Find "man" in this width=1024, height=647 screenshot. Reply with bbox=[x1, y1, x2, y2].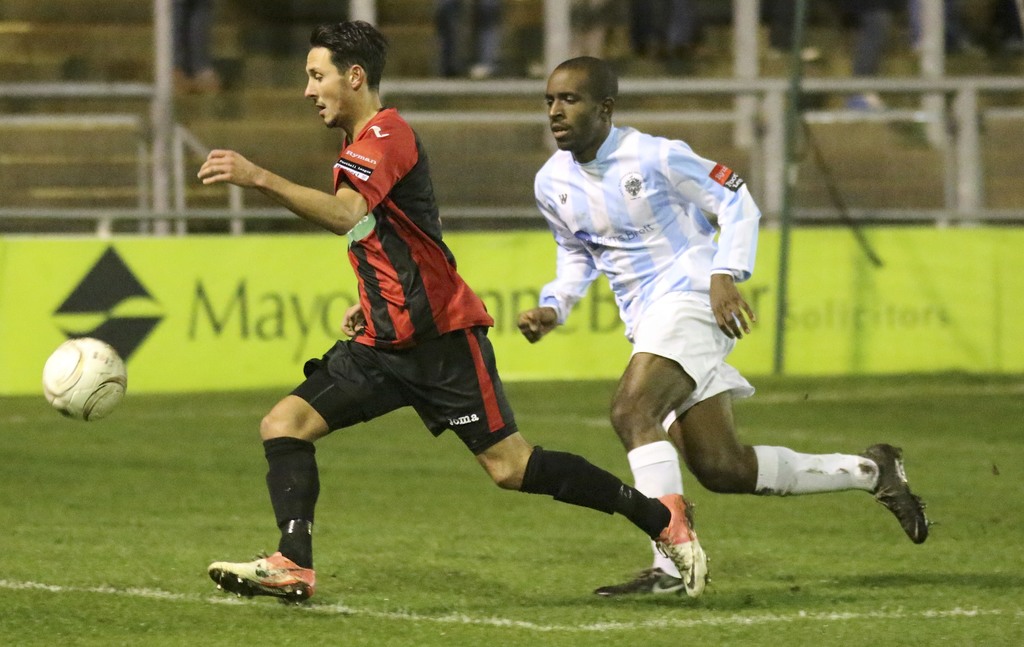
bbox=[516, 55, 932, 600].
